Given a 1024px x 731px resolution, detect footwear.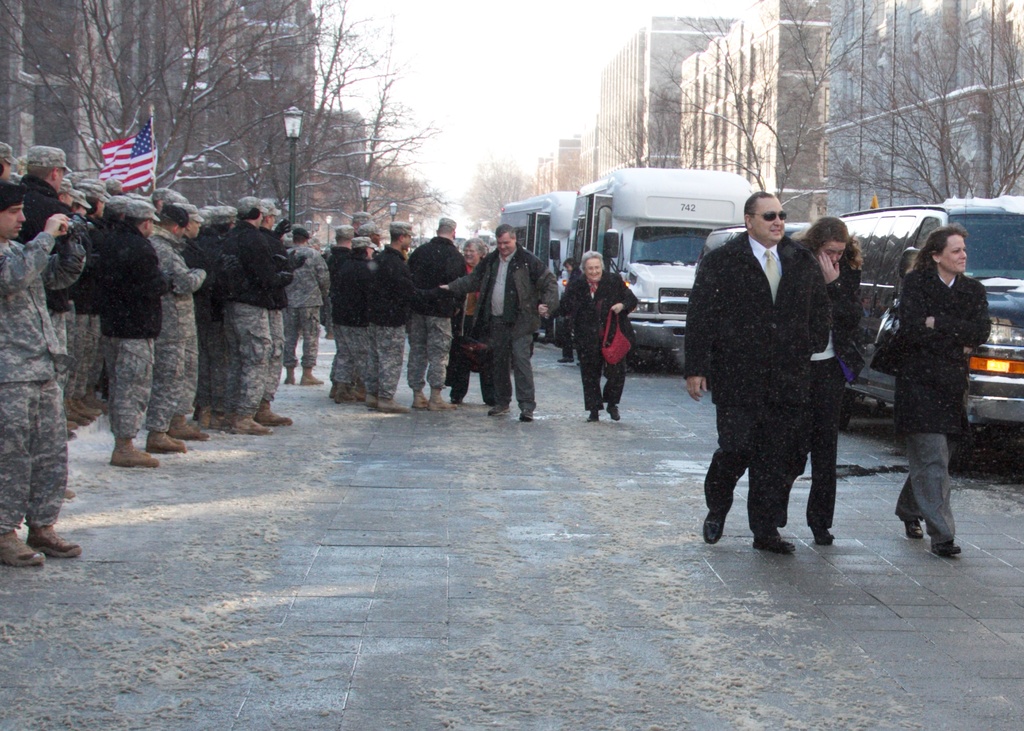
locate(520, 410, 531, 419).
